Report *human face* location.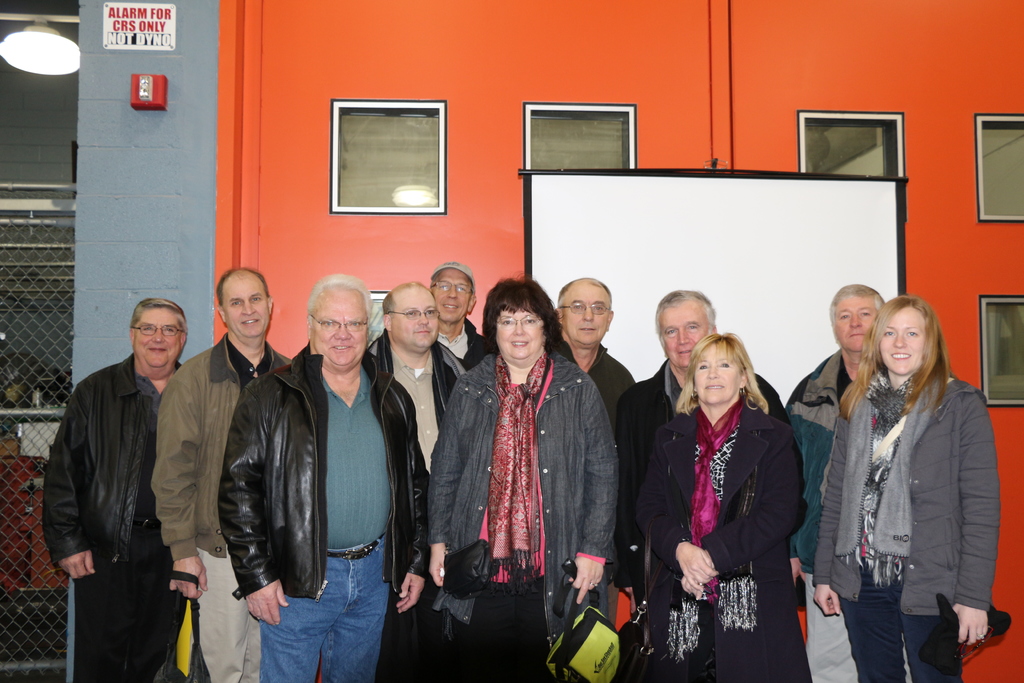
Report: 133:308:178:367.
